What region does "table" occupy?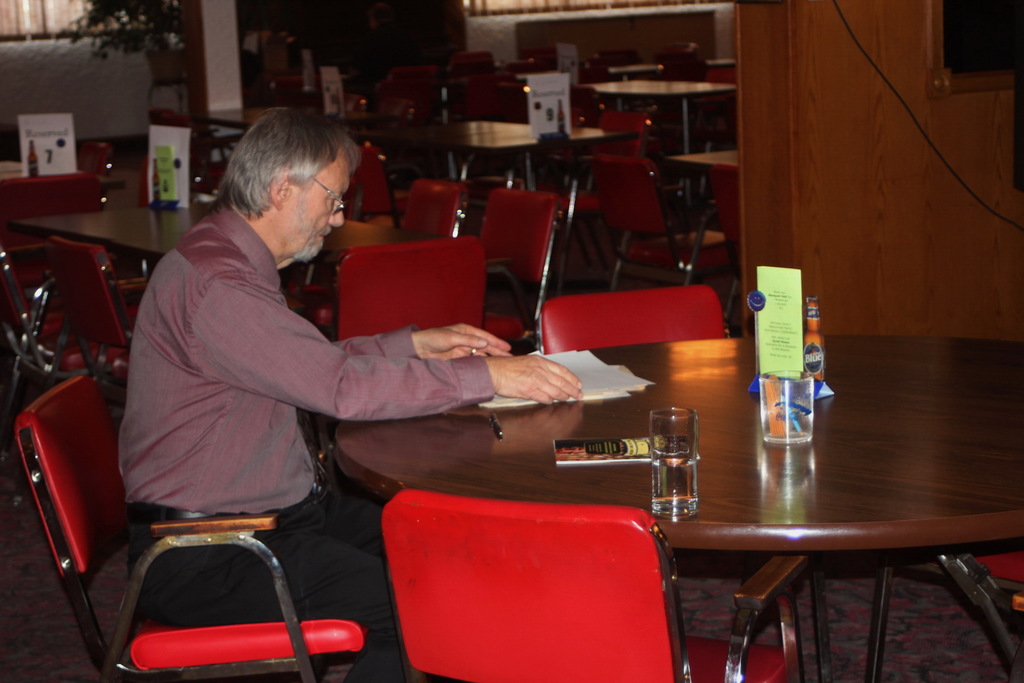
(0,194,210,278).
